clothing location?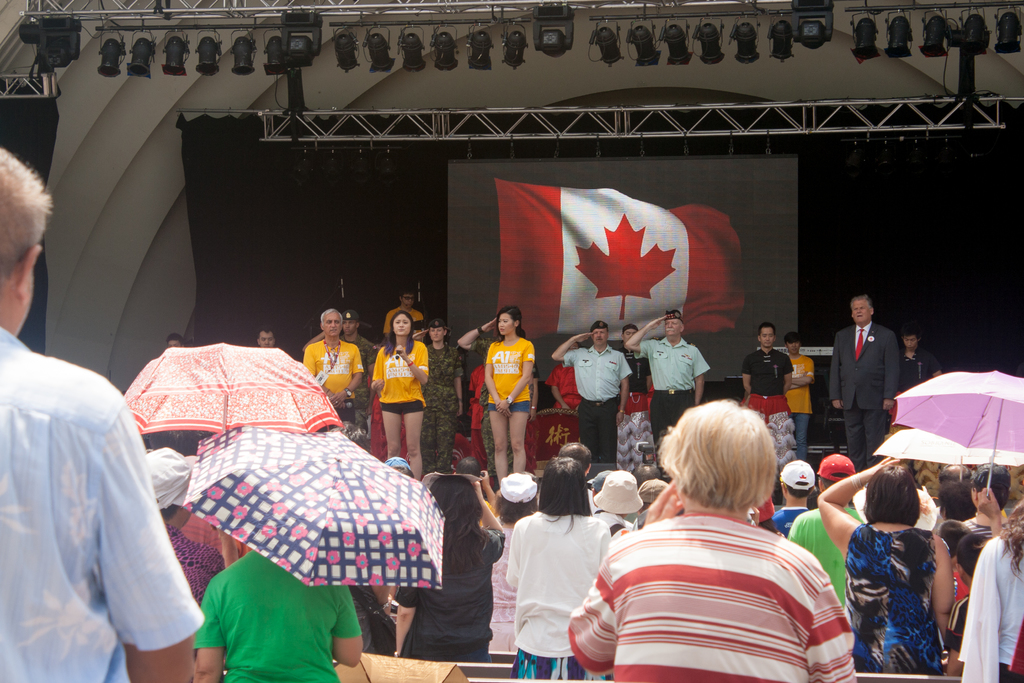
BBox(390, 309, 422, 329)
